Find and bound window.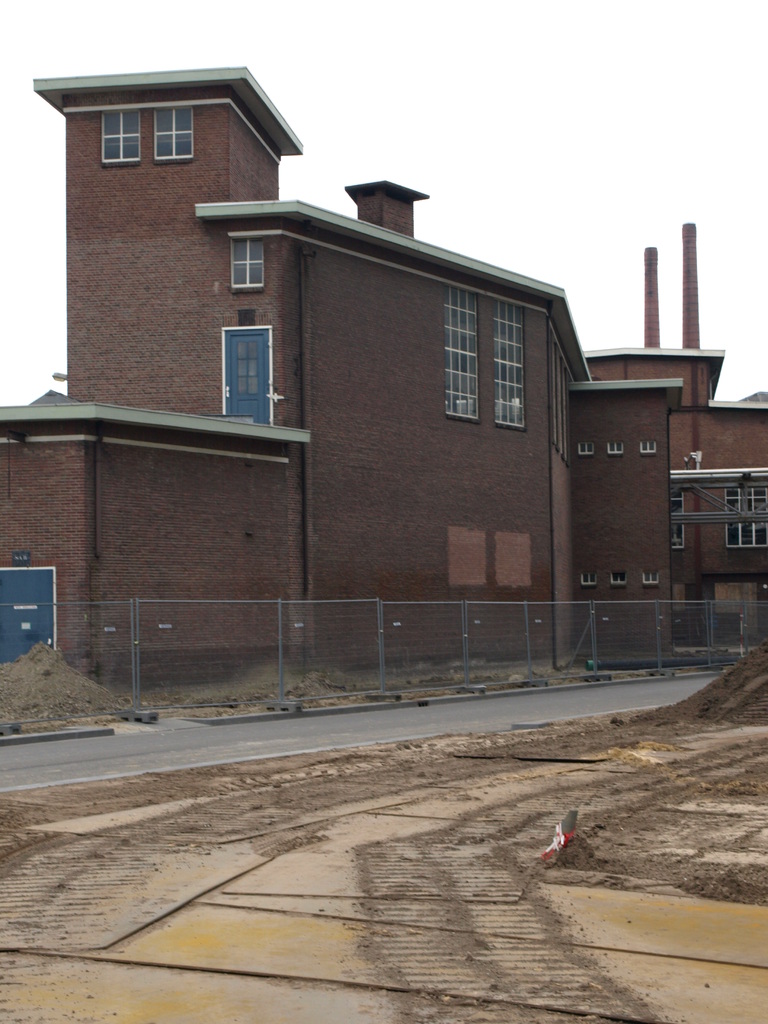
Bound: bbox(607, 440, 625, 456).
